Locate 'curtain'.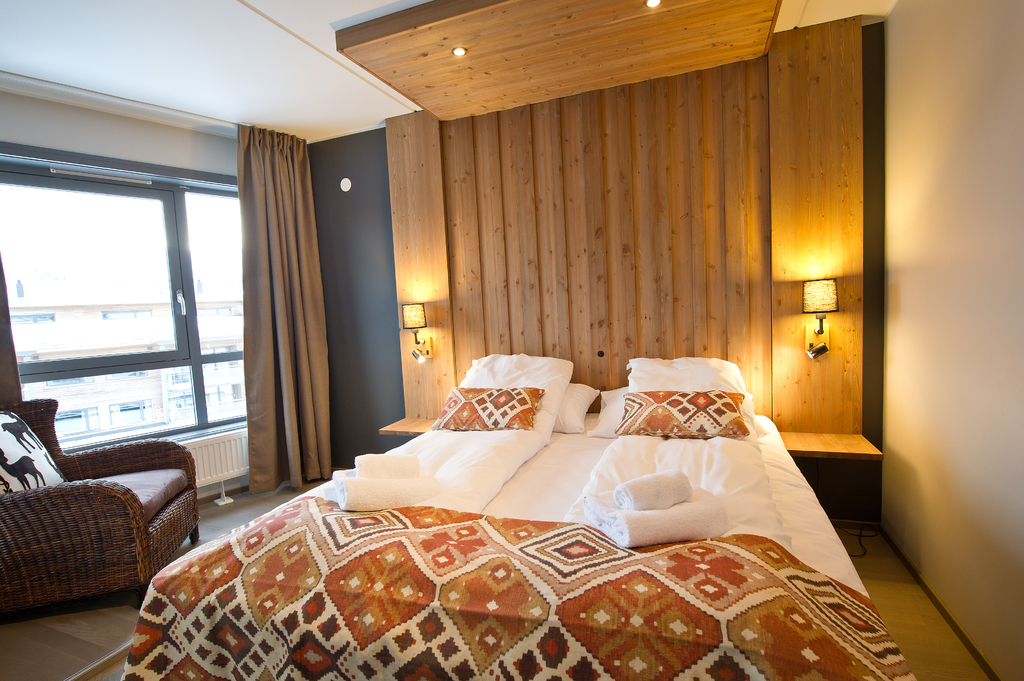
Bounding box: (x1=243, y1=122, x2=329, y2=493).
